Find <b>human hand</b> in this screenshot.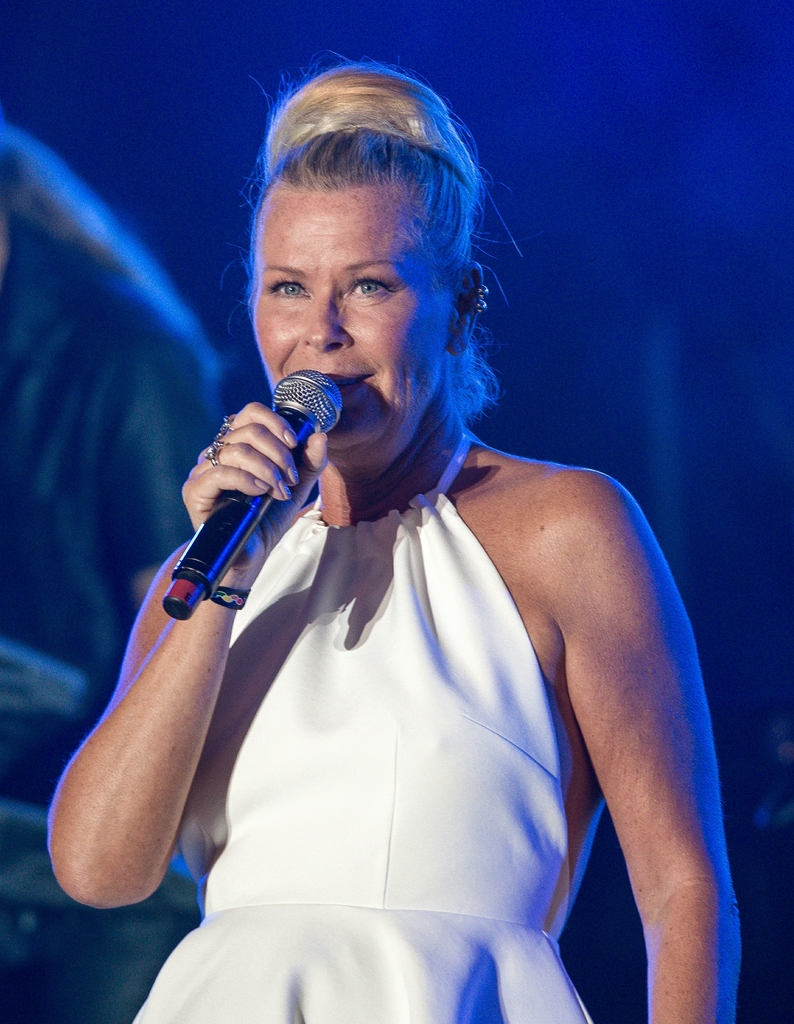
The bounding box for <b>human hand</b> is detection(178, 413, 318, 563).
